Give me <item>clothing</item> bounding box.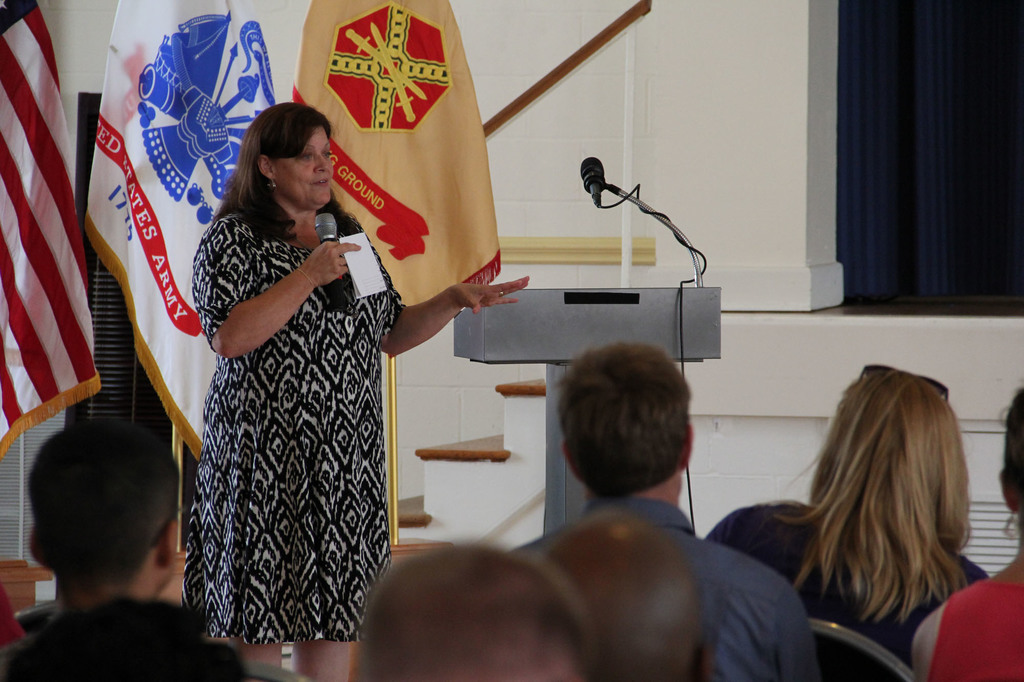
region(704, 504, 989, 669).
